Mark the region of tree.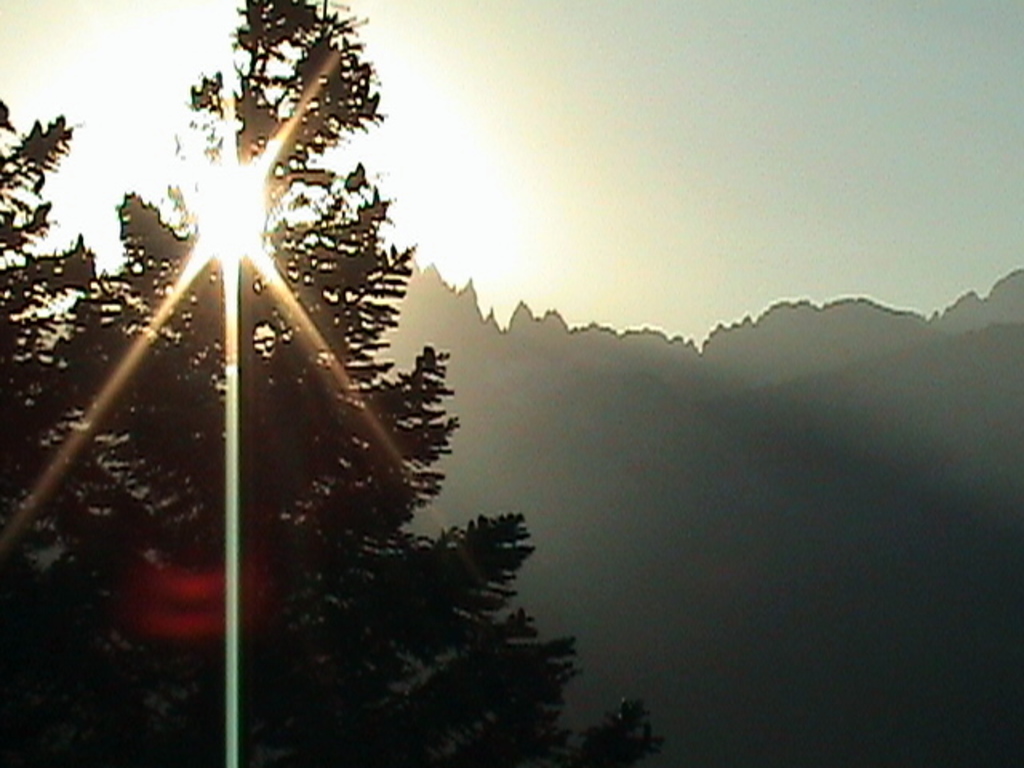
Region: locate(0, 0, 546, 754).
